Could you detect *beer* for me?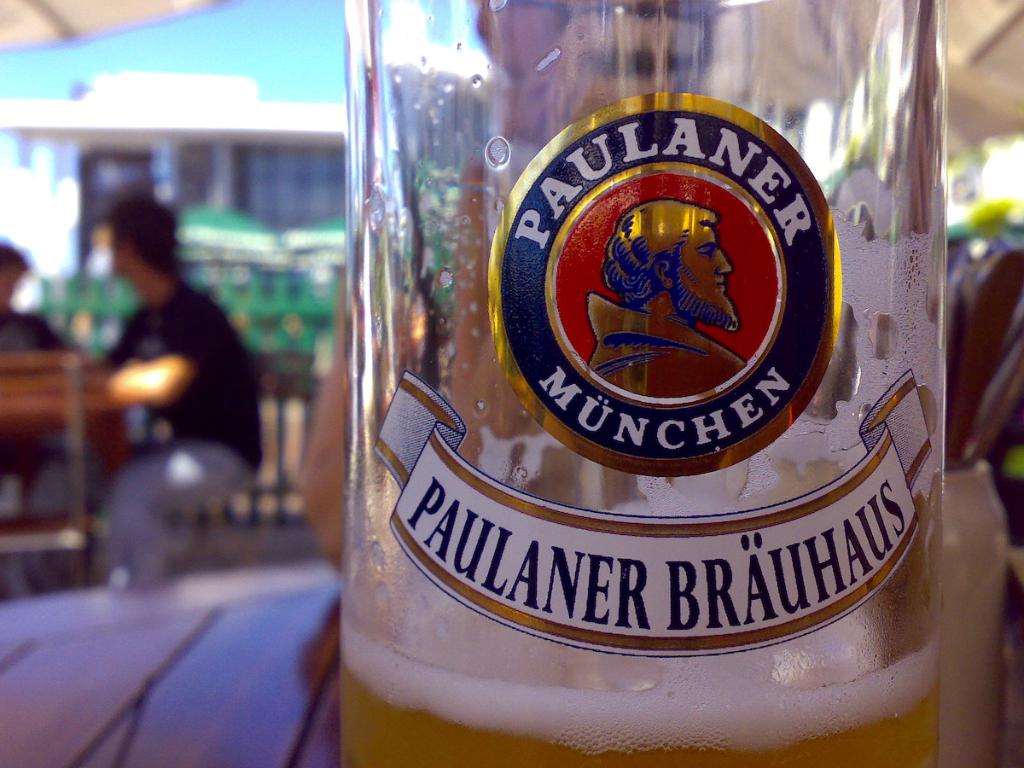
Detection result: pyautogui.locateOnScreen(359, 410, 930, 750).
